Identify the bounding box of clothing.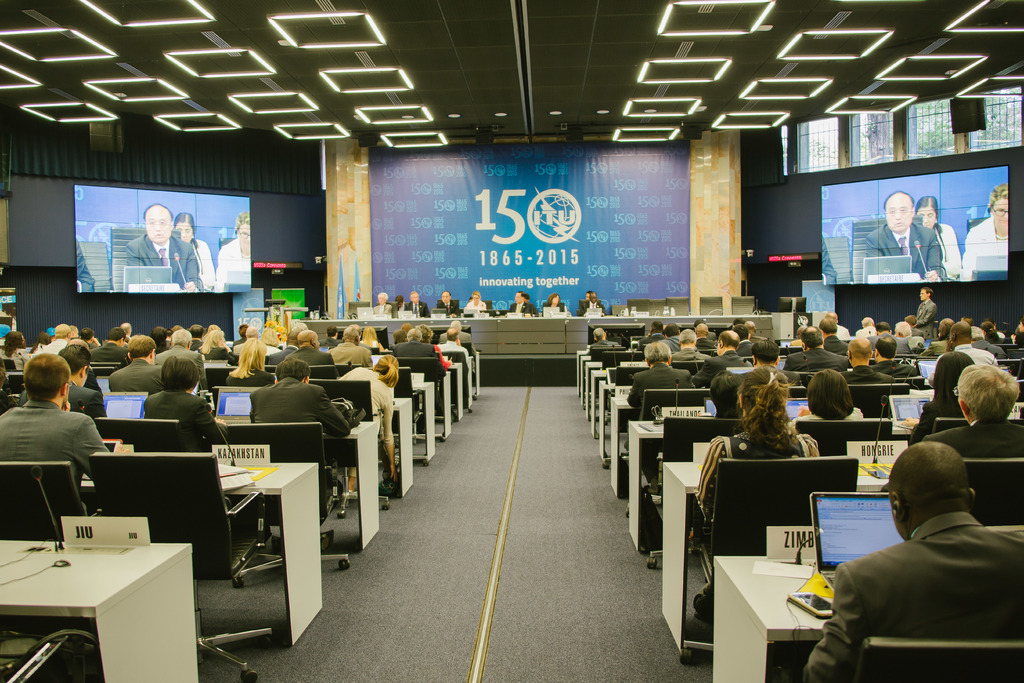
(189,242,217,286).
